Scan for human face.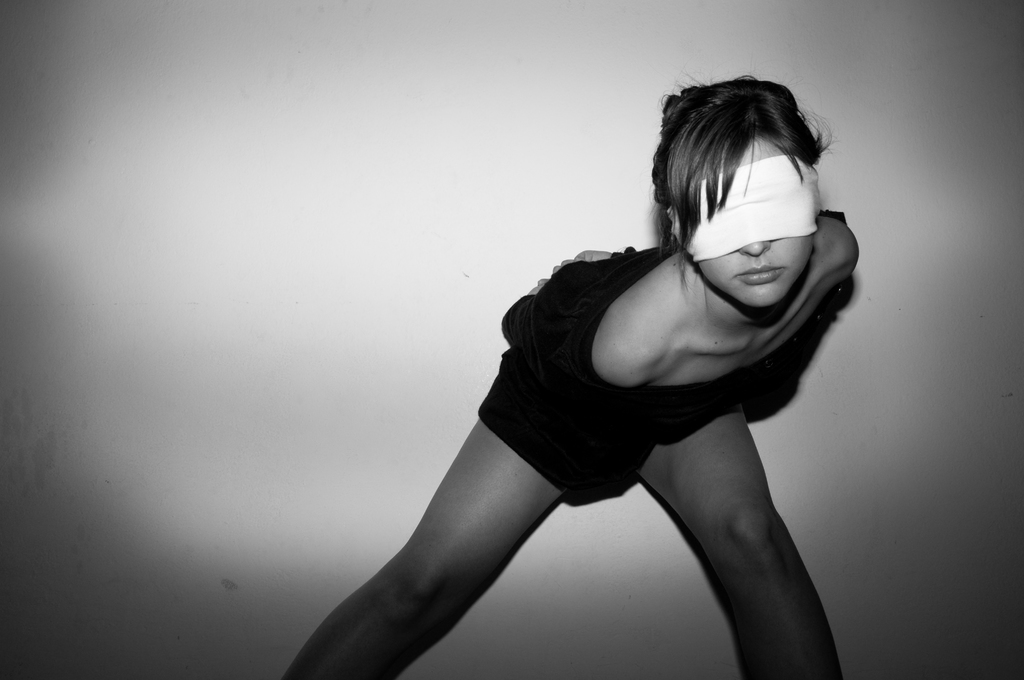
Scan result: pyautogui.locateOnScreen(678, 132, 813, 309).
